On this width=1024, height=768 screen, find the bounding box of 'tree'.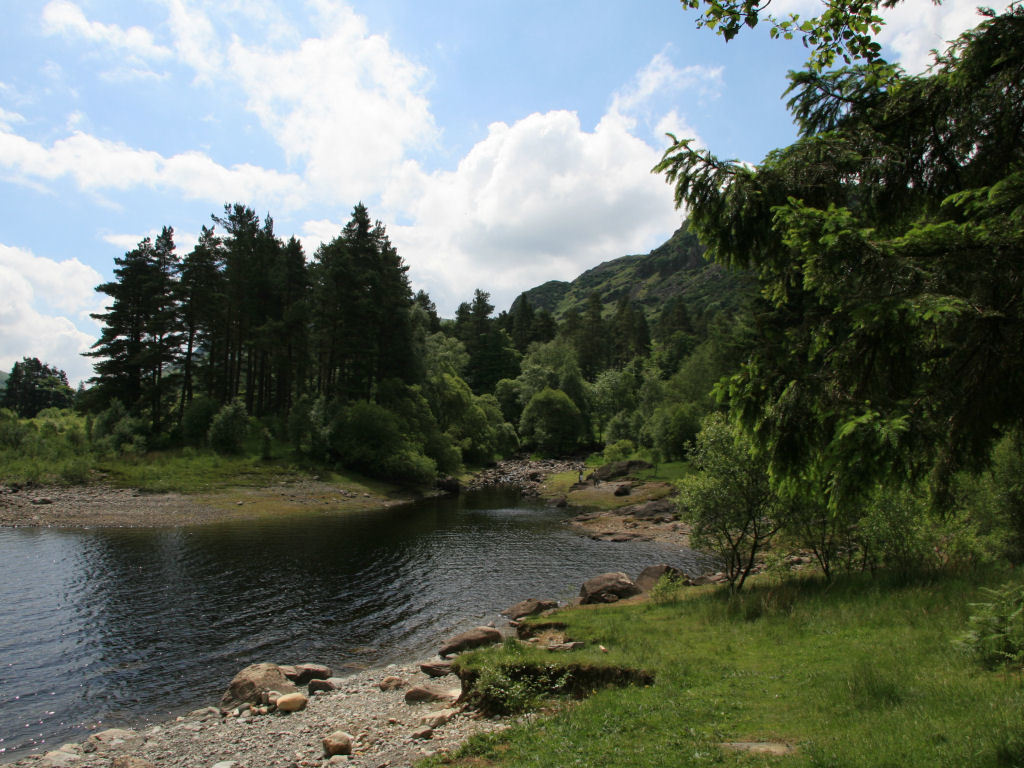
Bounding box: x1=241, y1=205, x2=308, y2=443.
